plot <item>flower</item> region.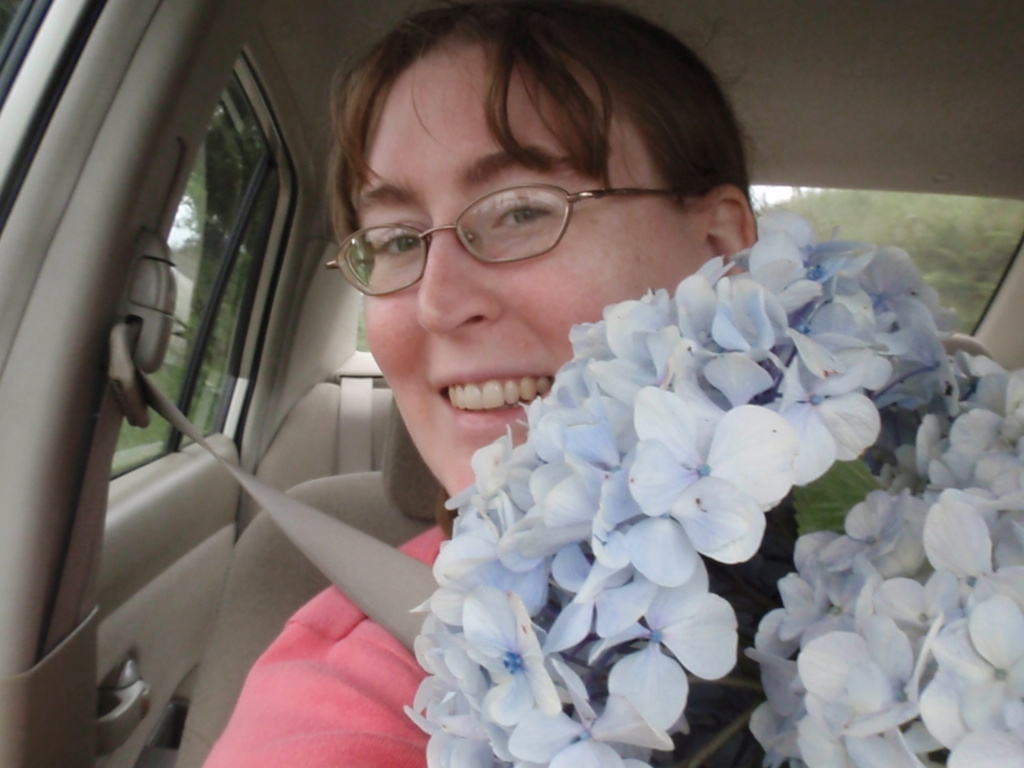
Plotted at (left=616, top=383, right=807, bottom=580).
